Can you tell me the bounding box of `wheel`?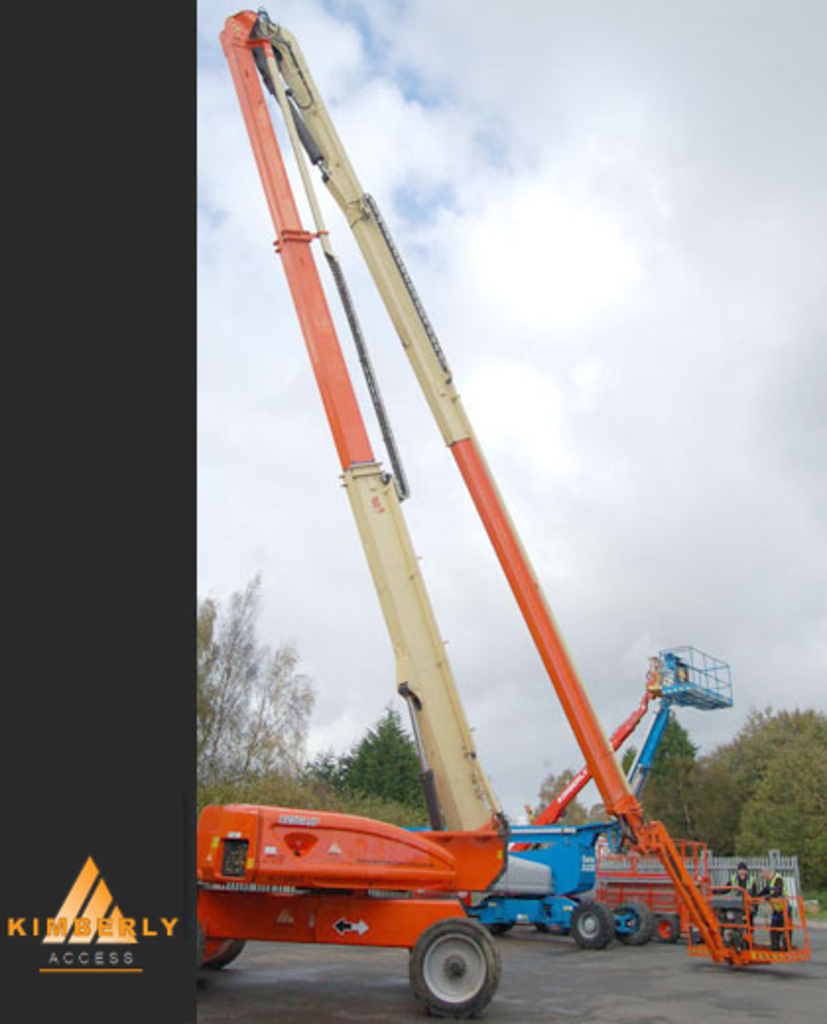
<bbox>406, 924, 504, 1014</bbox>.
